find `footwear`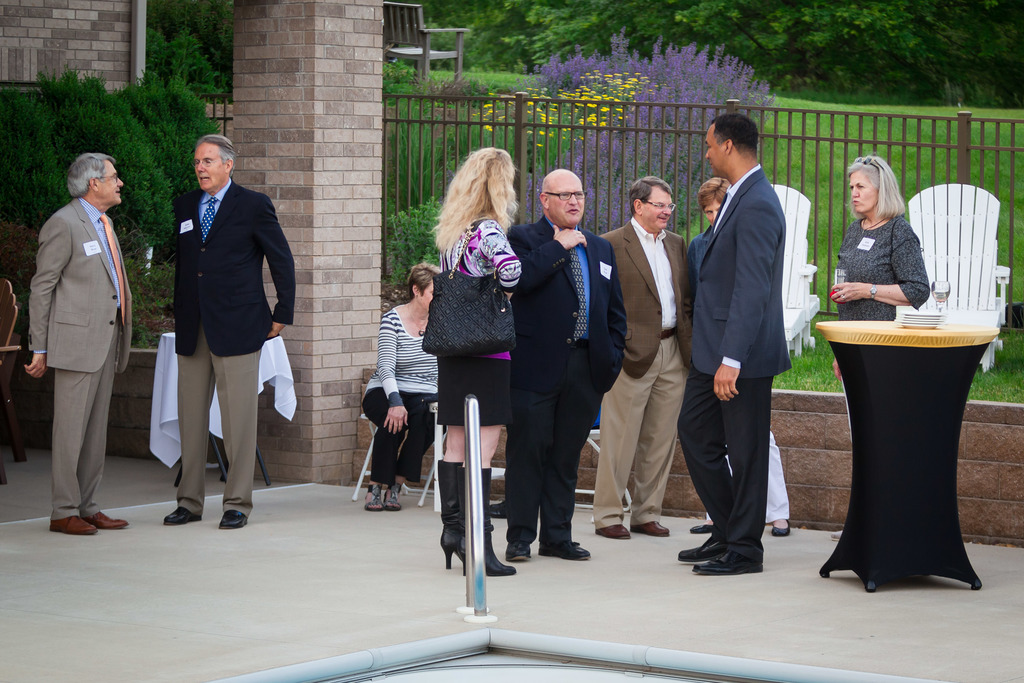
(692, 554, 762, 572)
